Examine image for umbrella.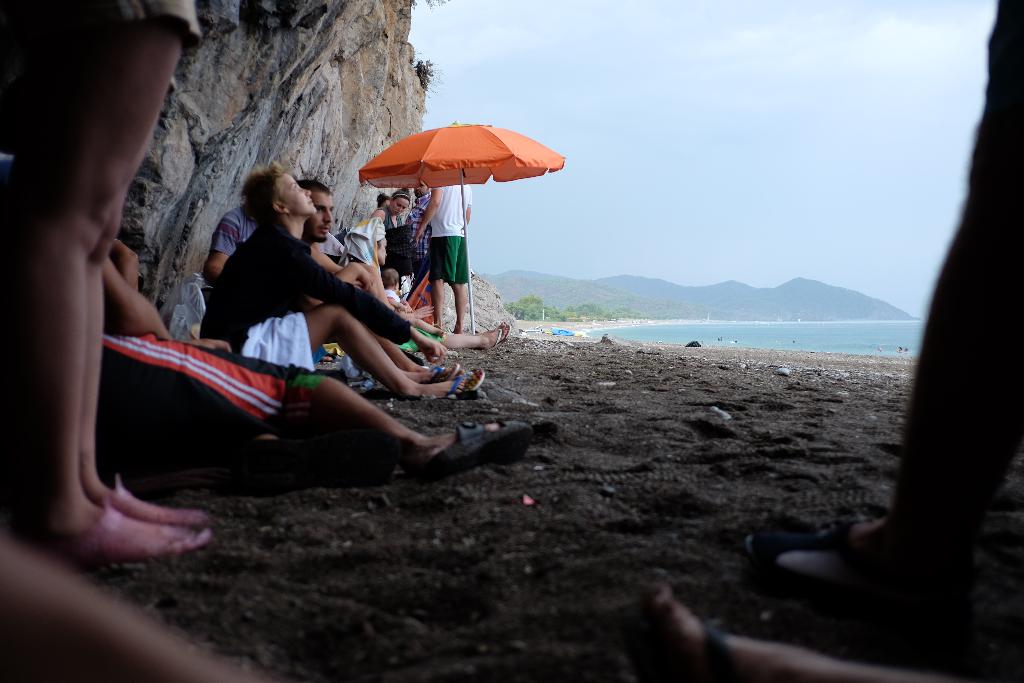
Examination result: <region>356, 119, 565, 333</region>.
